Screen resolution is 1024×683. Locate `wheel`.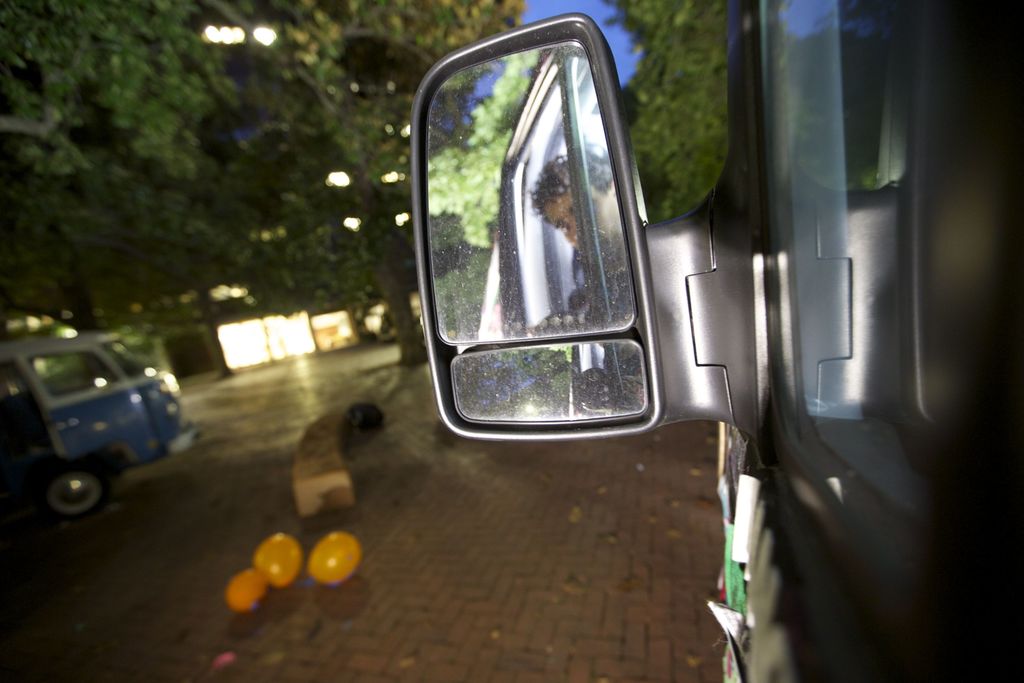
select_region(42, 456, 121, 527).
